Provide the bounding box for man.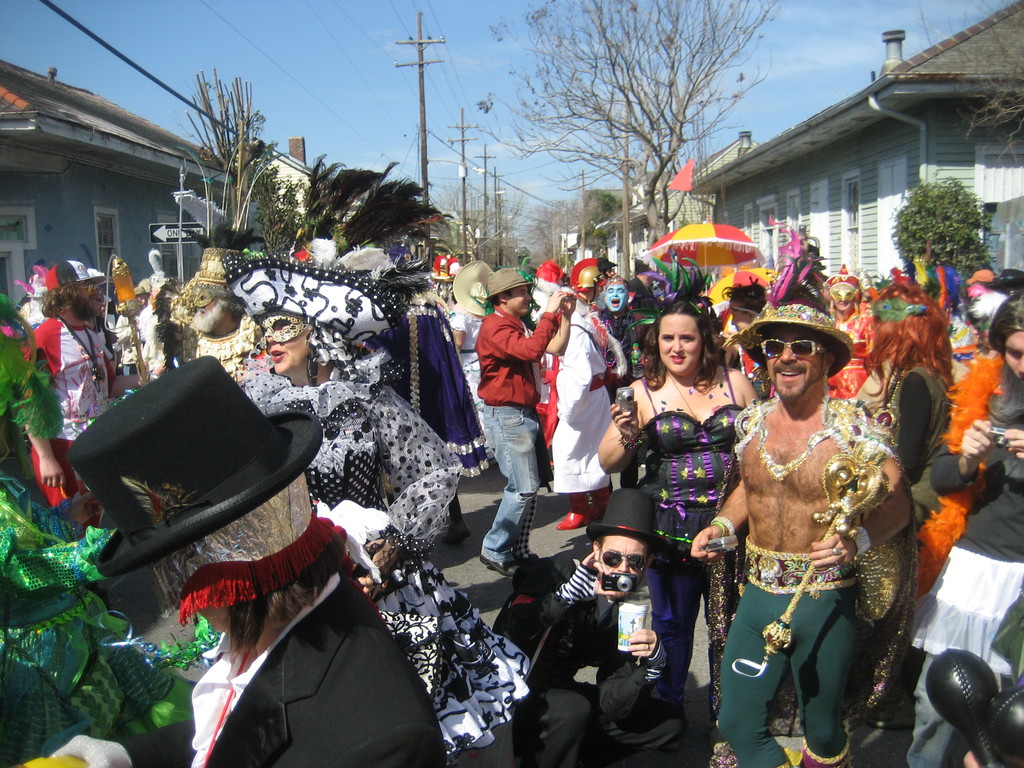
{"x1": 485, "y1": 493, "x2": 696, "y2": 767}.
